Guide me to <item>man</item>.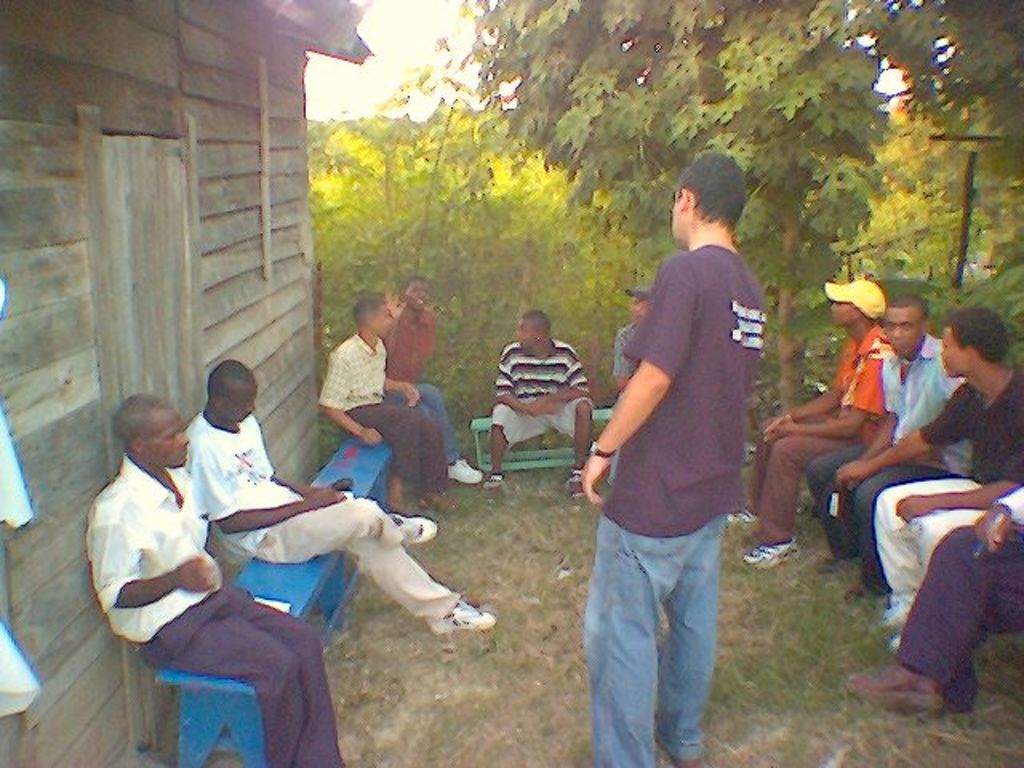
Guidance: bbox=[483, 302, 600, 499].
